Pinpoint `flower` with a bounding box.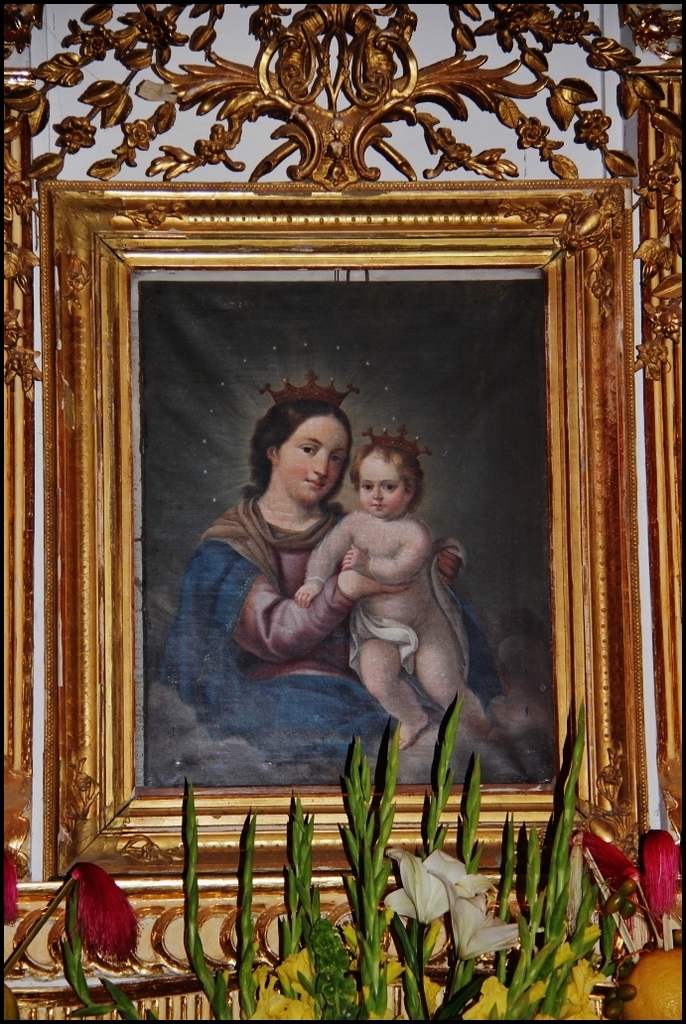
box=[30, 849, 145, 978].
